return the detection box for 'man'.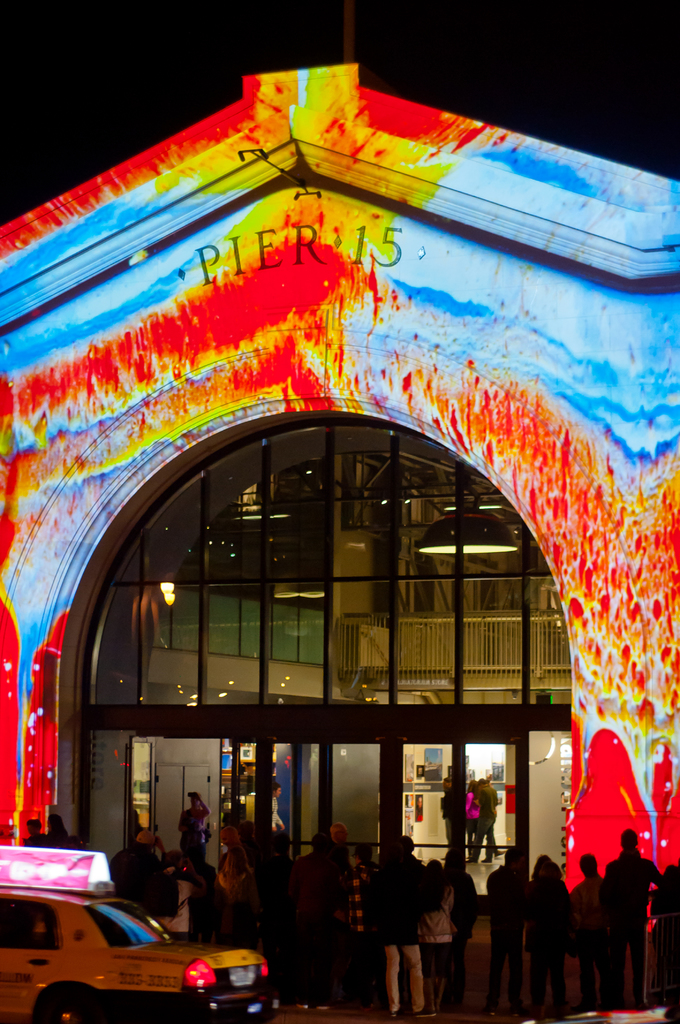
465/779/499/865.
